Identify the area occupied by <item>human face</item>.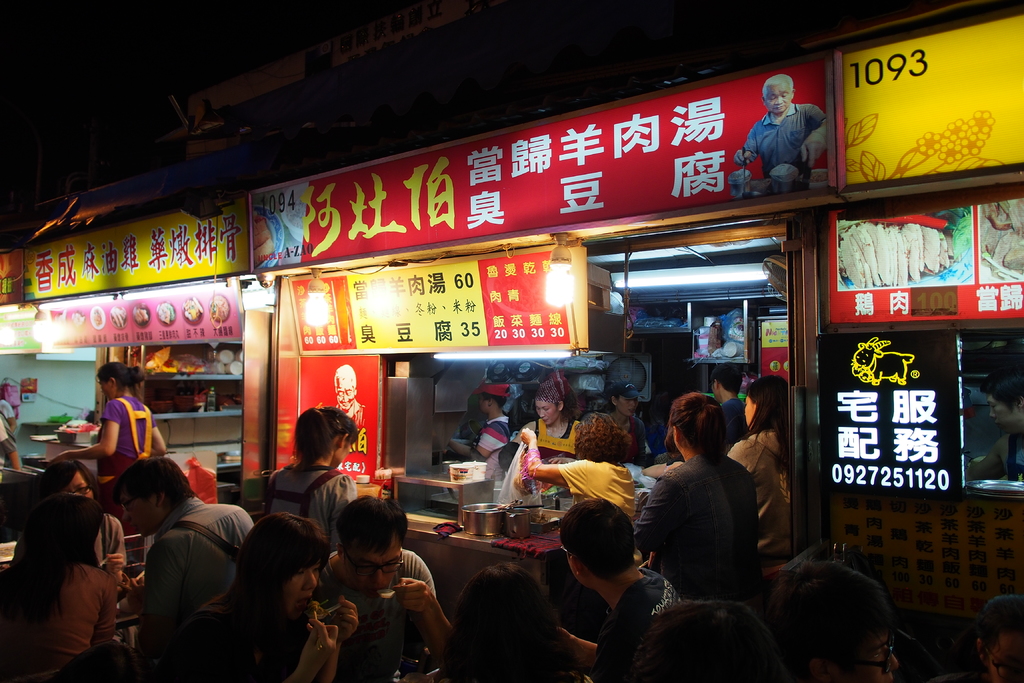
Area: region(477, 393, 488, 417).
